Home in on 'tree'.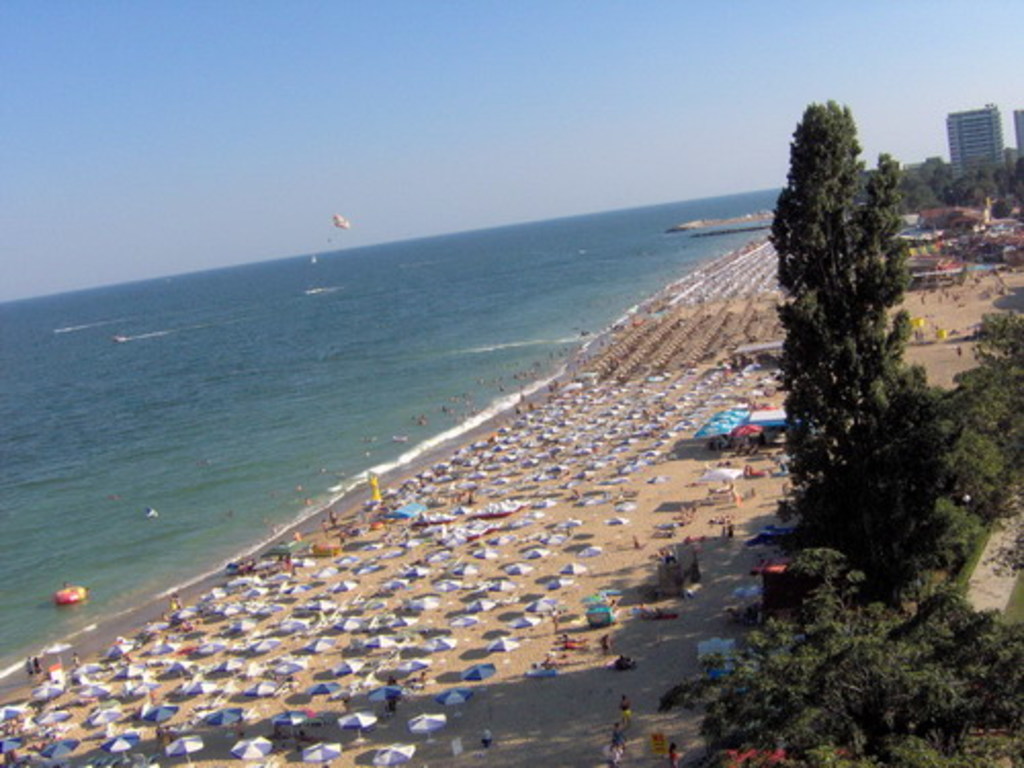
Homed in at {"x1": 659, "y1": 547, "x2": 1020, "y2": 766}.
